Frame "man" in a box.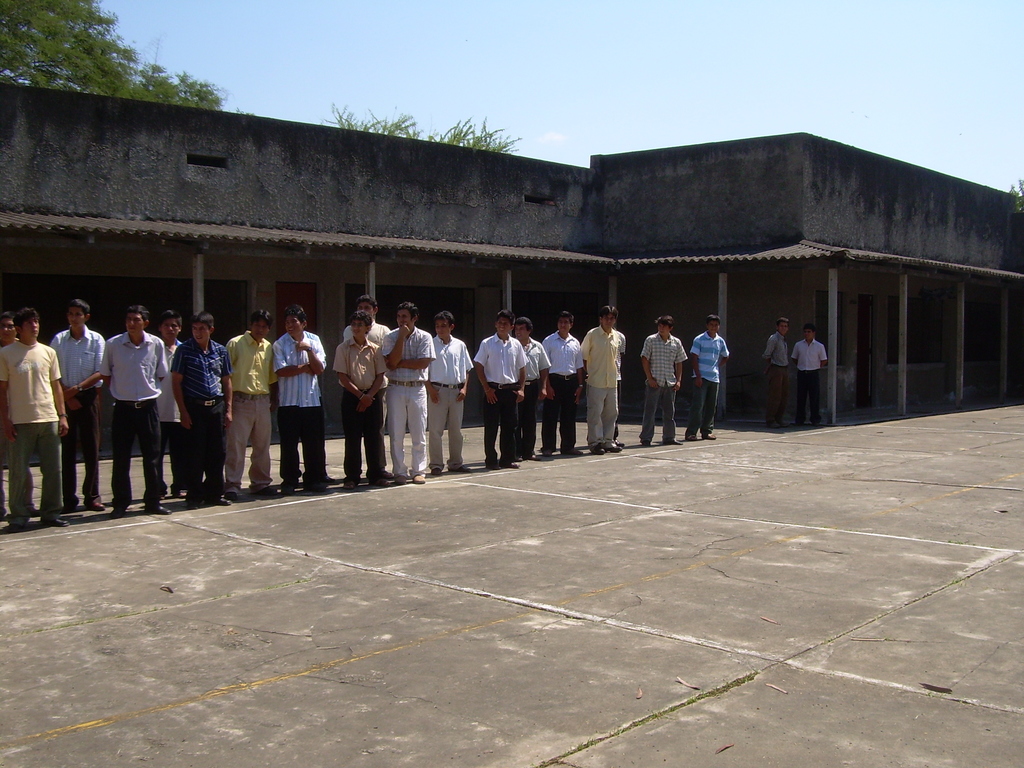
[344, 300, 394, 468].
